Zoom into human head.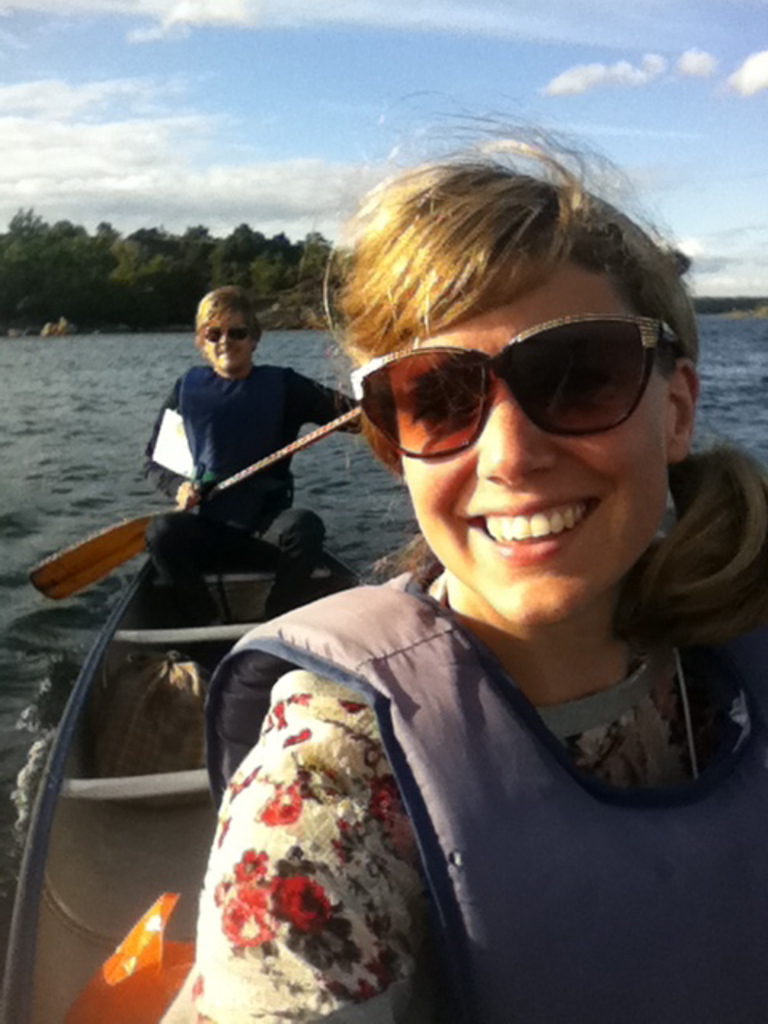
Zoom target: detection(344, 147, 698, 635).
